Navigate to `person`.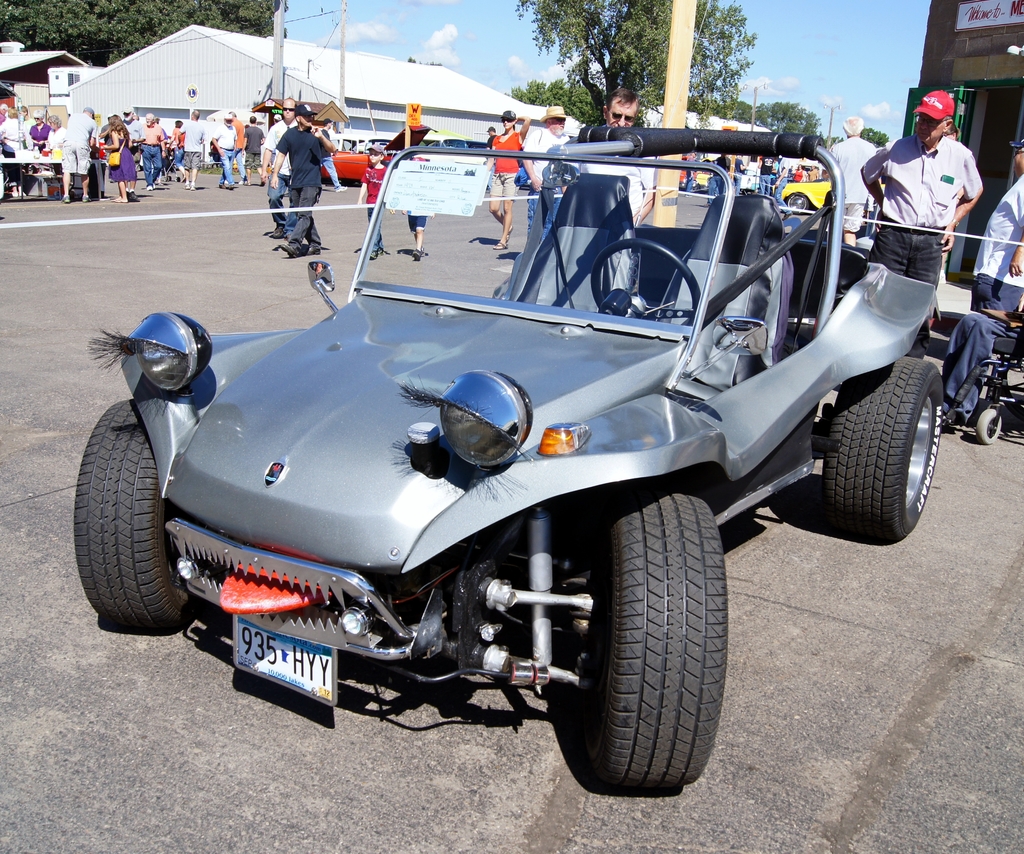
Navigation target: select_region(527, 104, 570, 248).
